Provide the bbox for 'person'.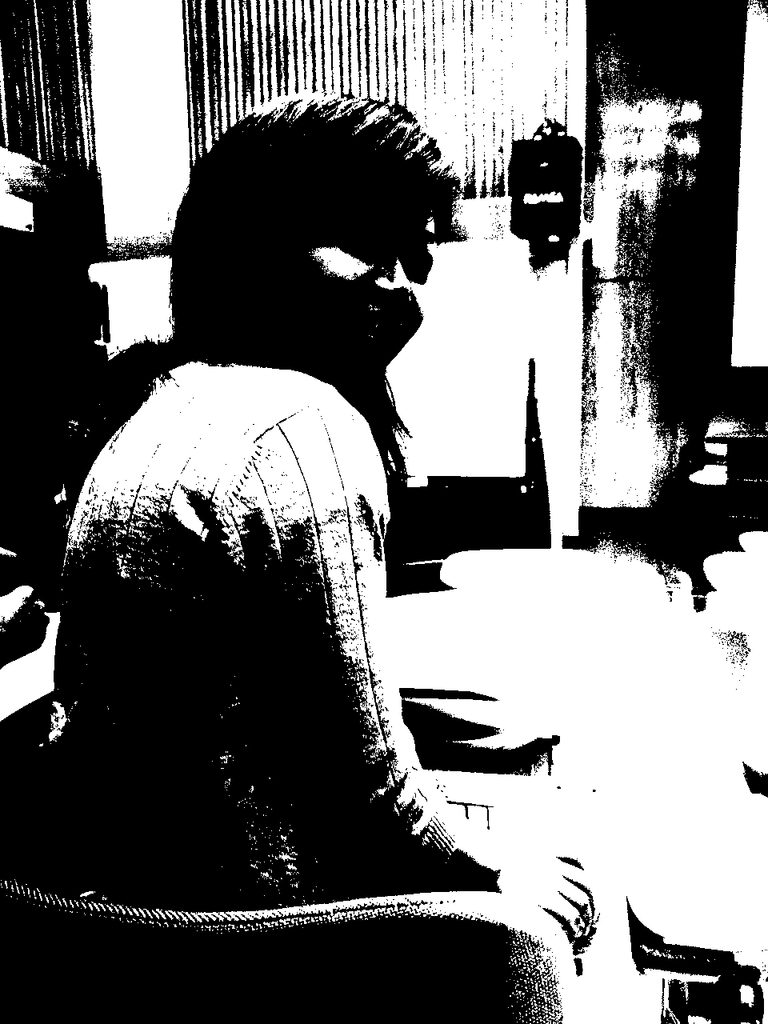
bbox=[46, 94, 594, 978].
